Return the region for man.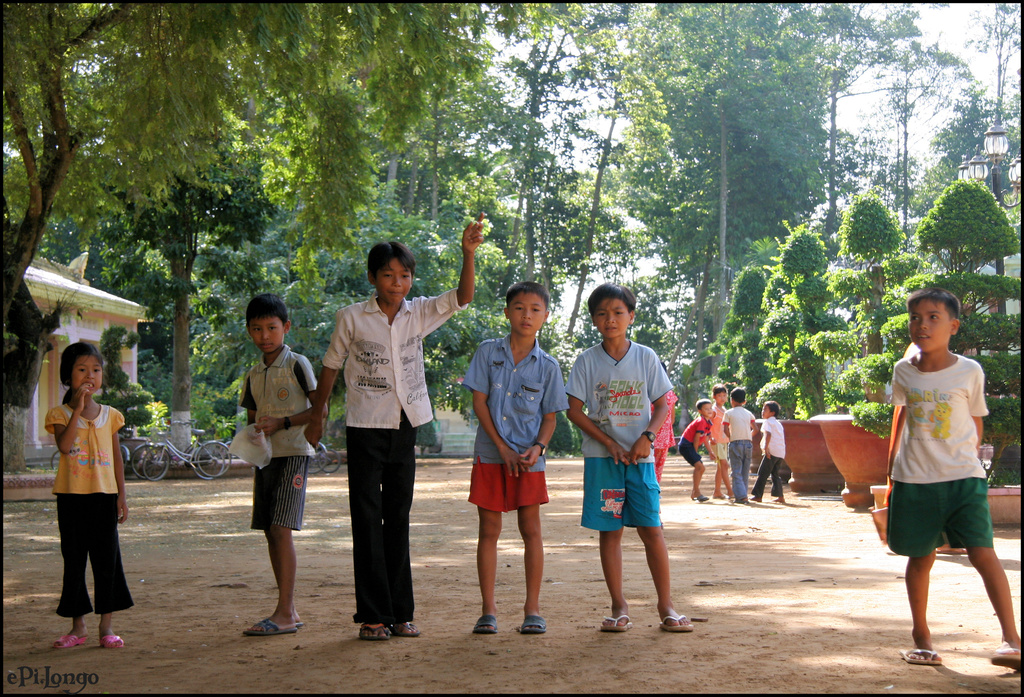
<region>718, 377, 757, 500</region>.
